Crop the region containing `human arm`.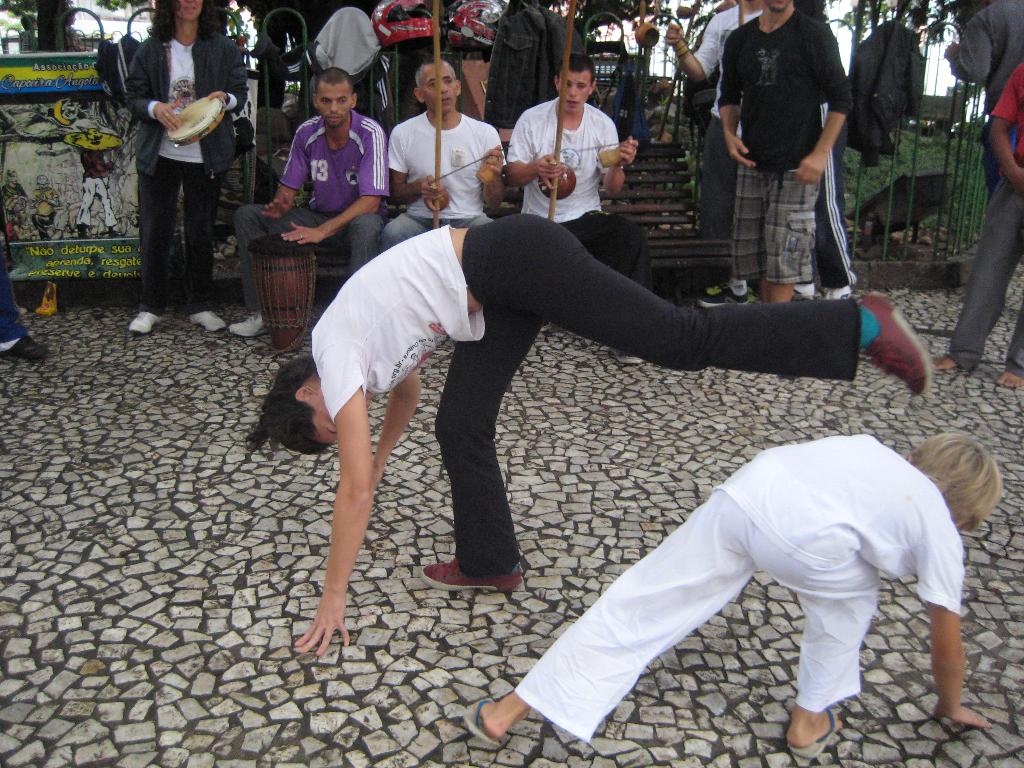
Crop region: <region>708, 35, 759, 166</region>.
